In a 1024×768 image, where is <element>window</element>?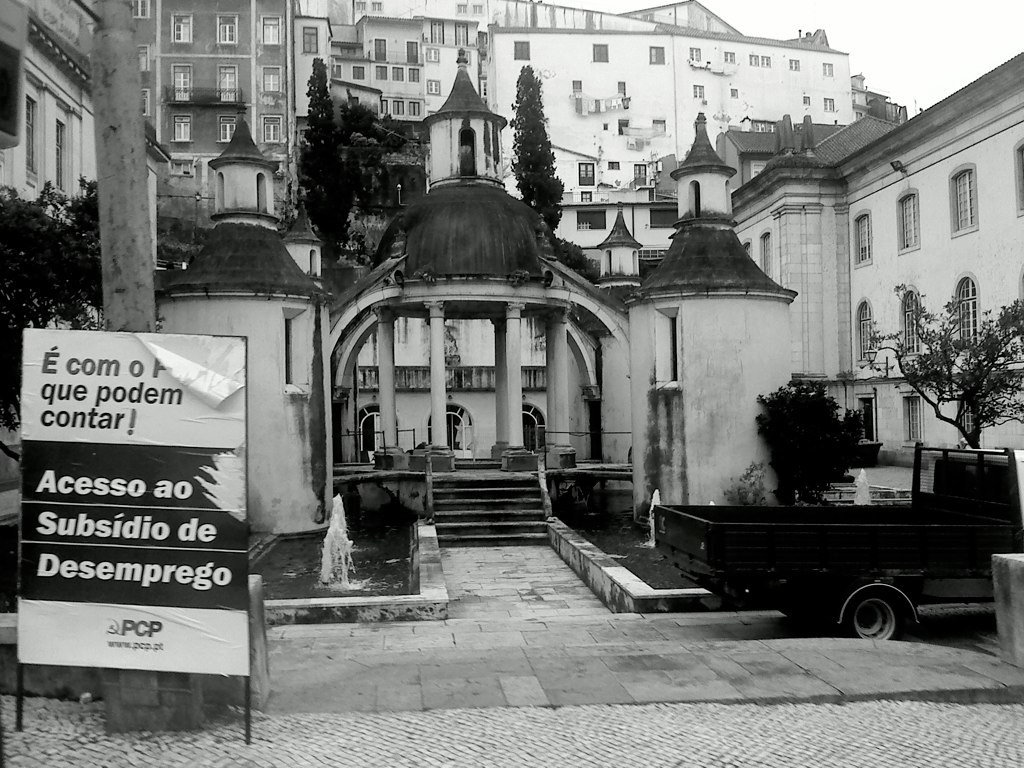
613,80,629,97.
